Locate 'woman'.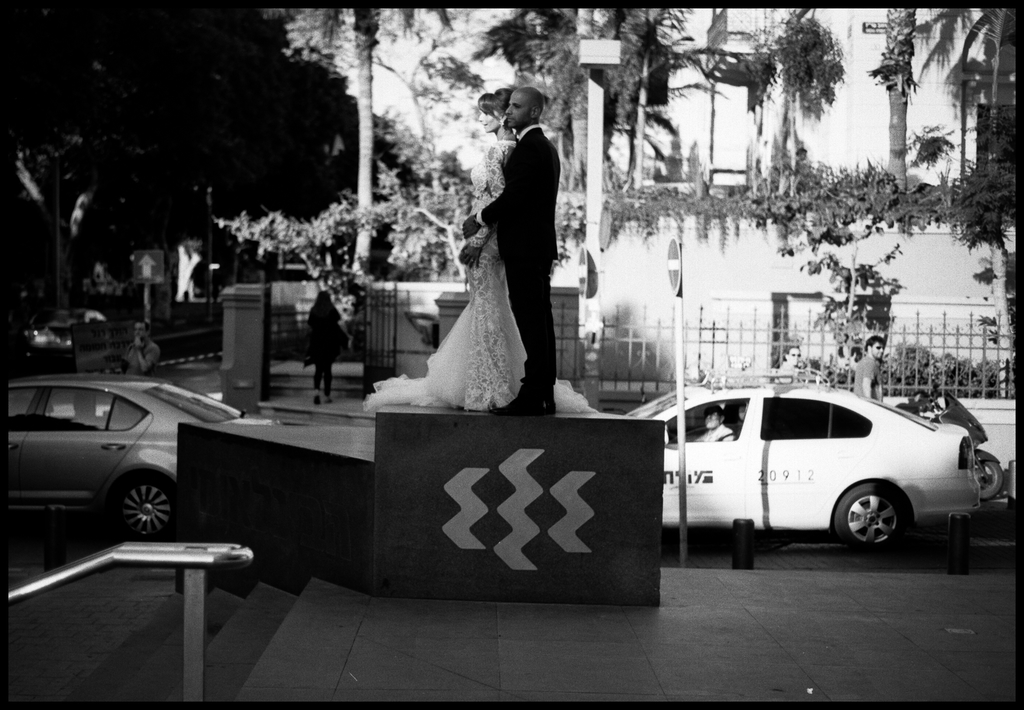
Bounding box: bbox=[458, 90, 529, 409].
